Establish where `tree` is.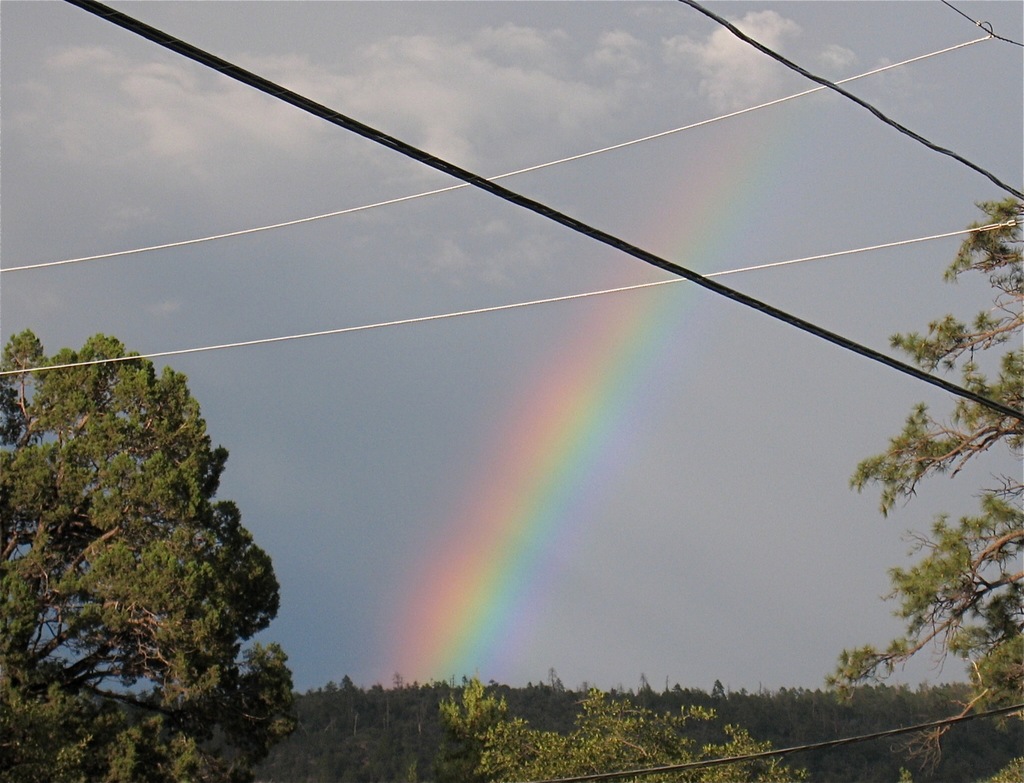
Established at detection(470, 688, 797, 782).
